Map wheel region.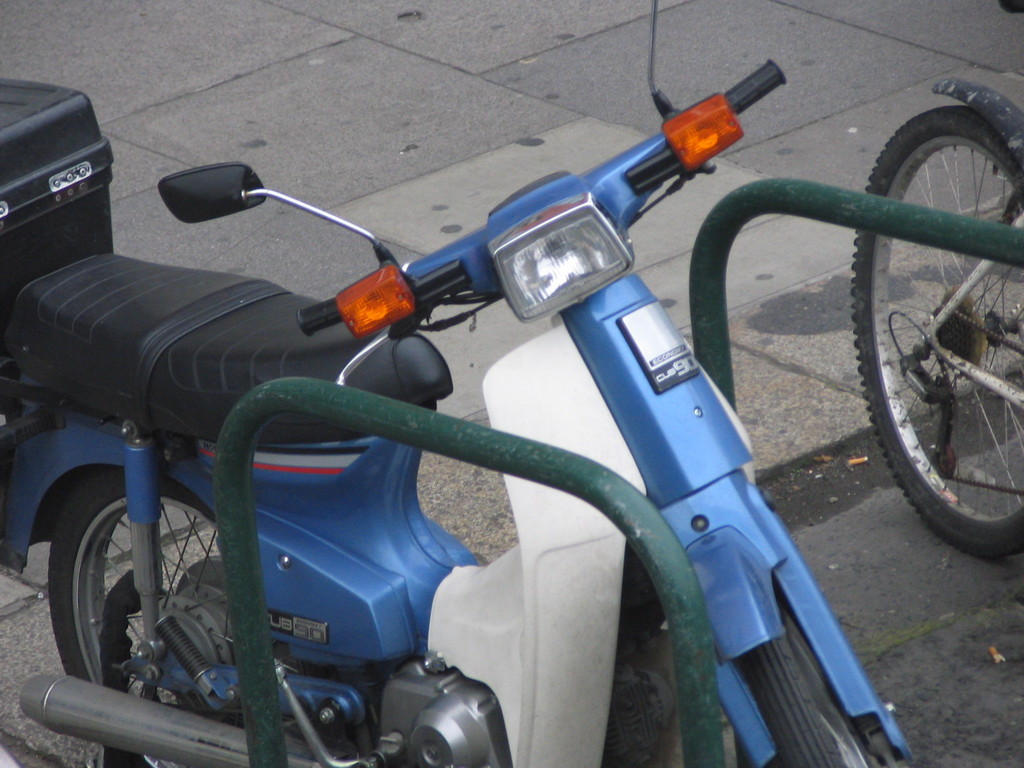
Mapped to (left=727, top=580, right=906, bottom=767).
